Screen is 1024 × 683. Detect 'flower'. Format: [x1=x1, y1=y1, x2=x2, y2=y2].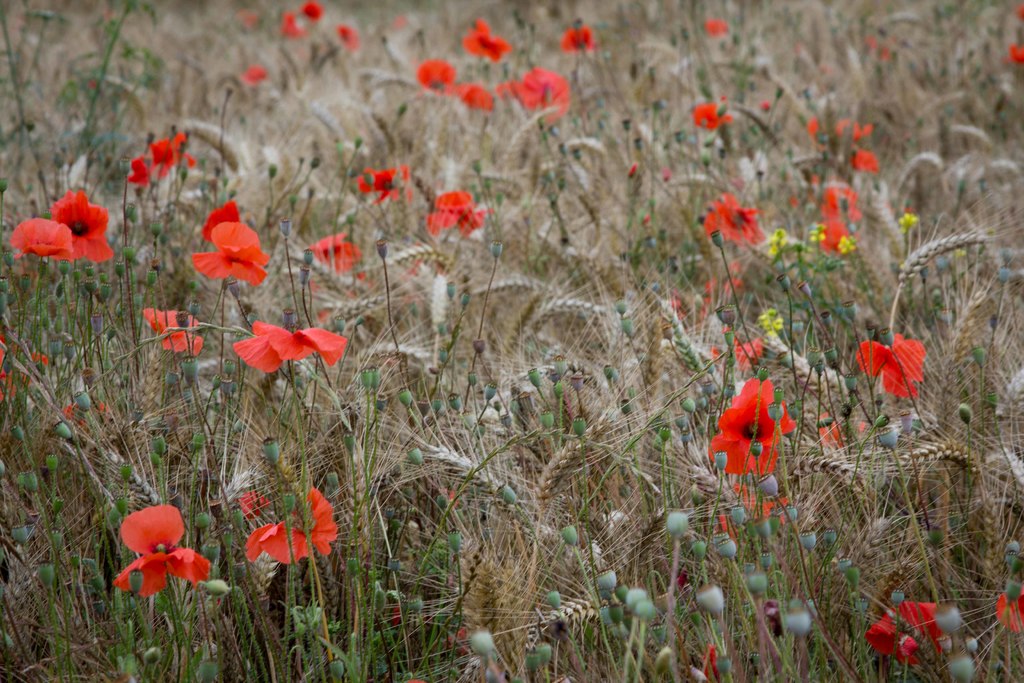
[x1=127, y1=156, x2=150, y2=188].
